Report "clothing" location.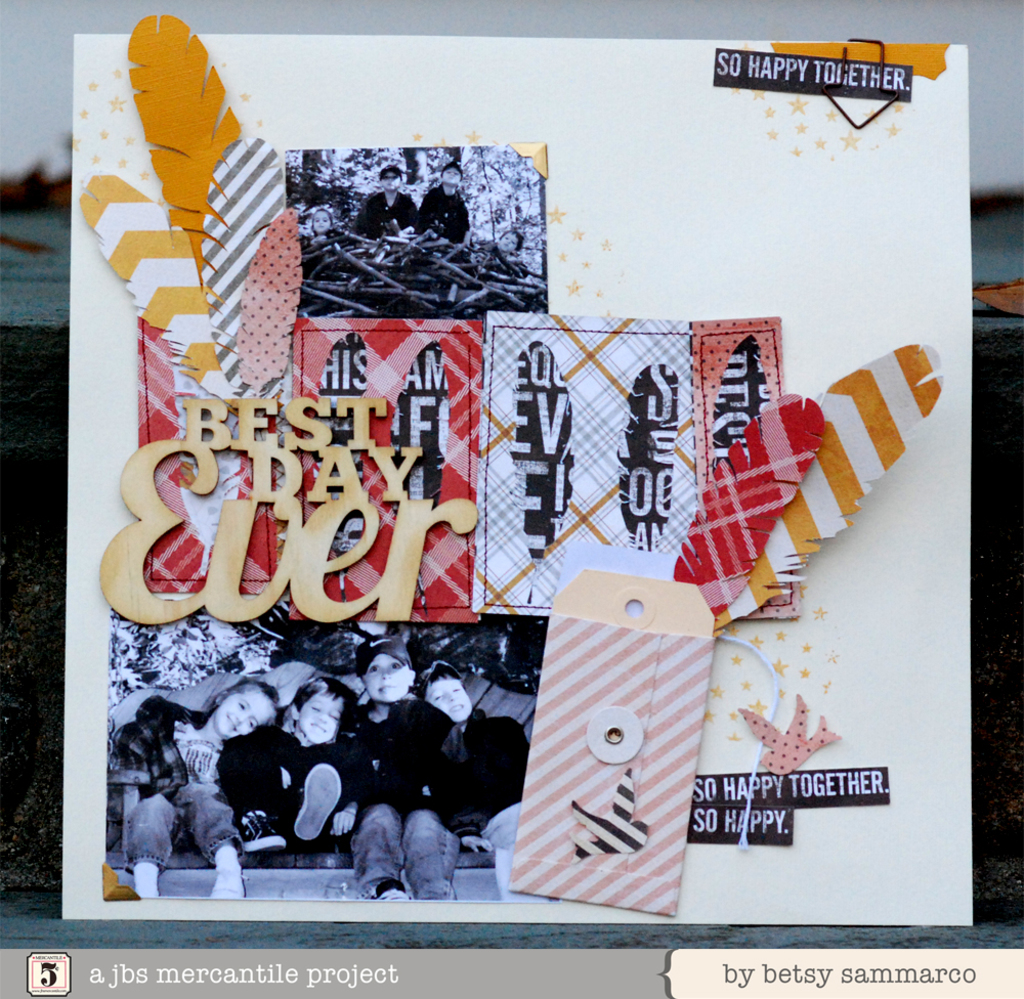
Report: box(433, 713, 539, 894).
